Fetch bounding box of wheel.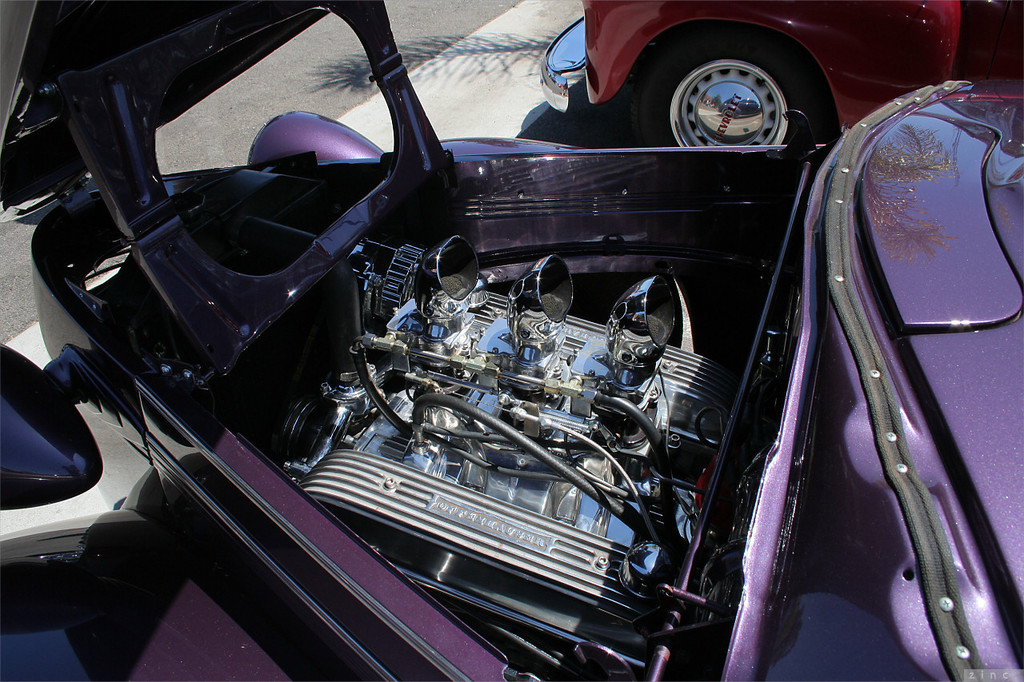
Bbox: {"x1": 626, "y1": 30, "x2": 858, "y2": 162}.
